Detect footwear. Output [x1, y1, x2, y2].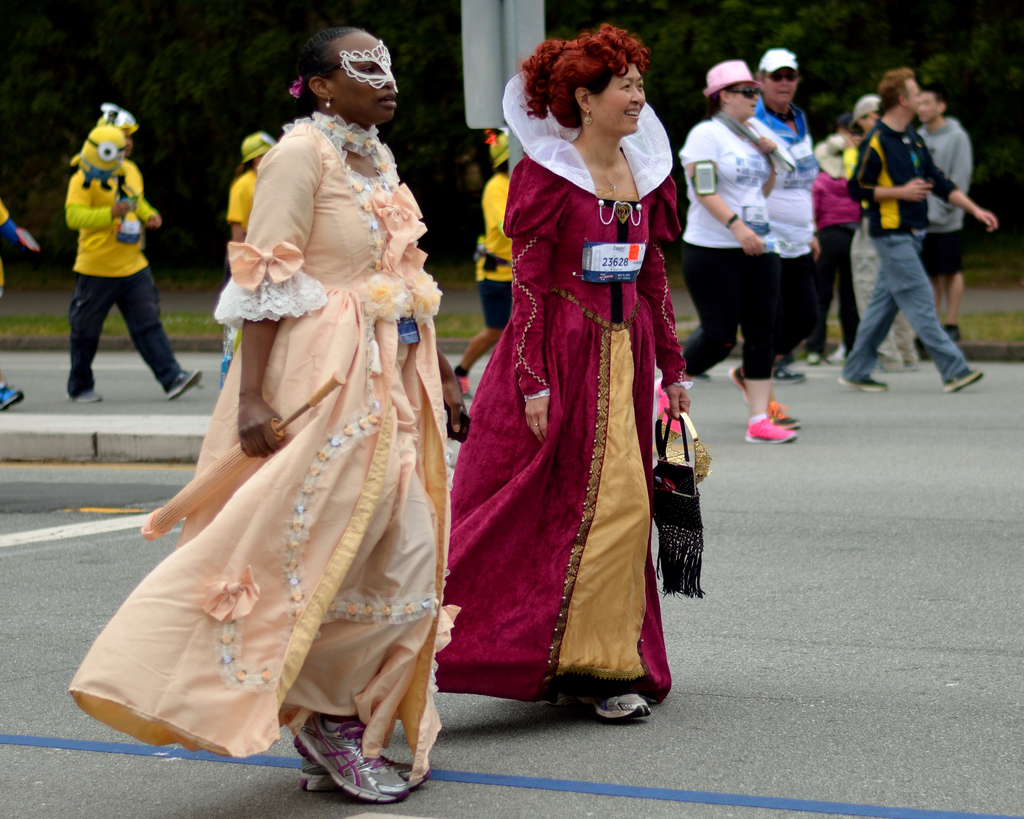
[840, 374, 890, 395].
